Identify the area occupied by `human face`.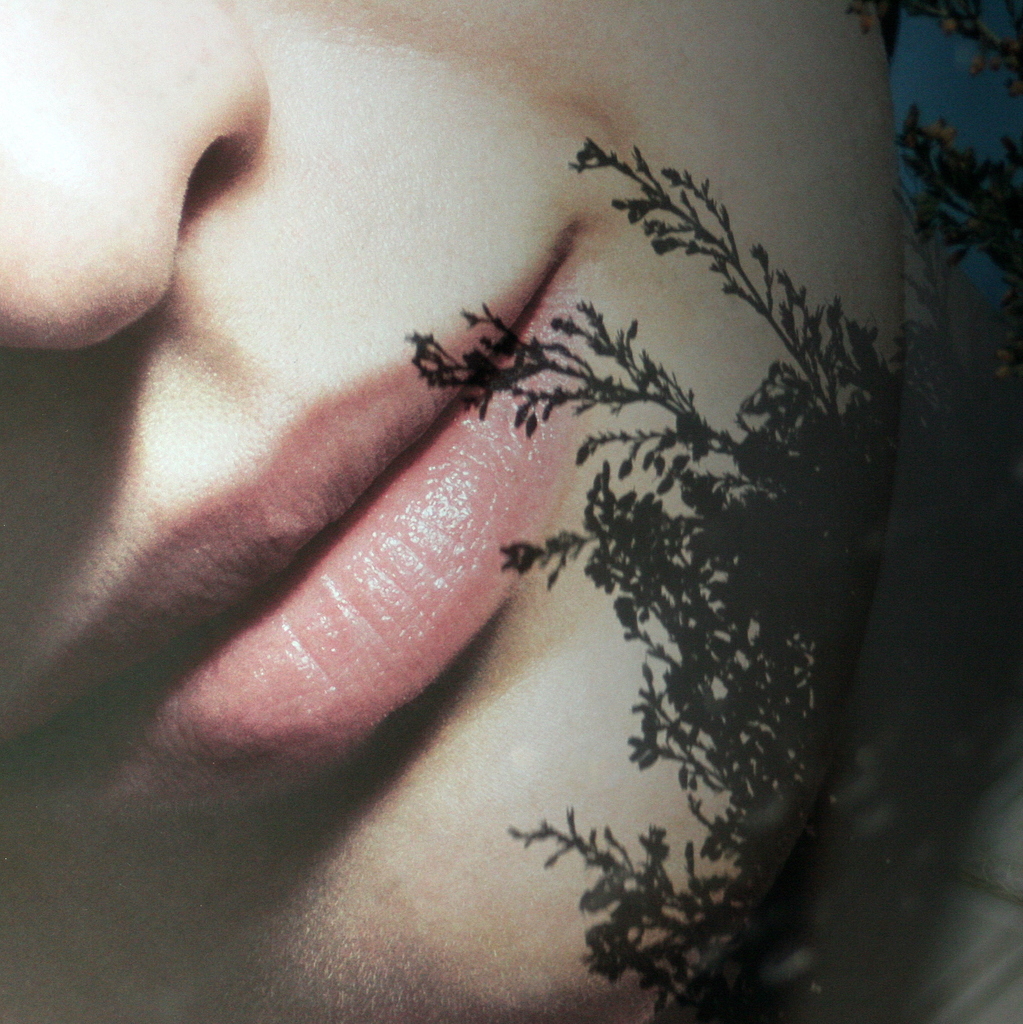
Area: <box>0,0,898,1023</box>.
